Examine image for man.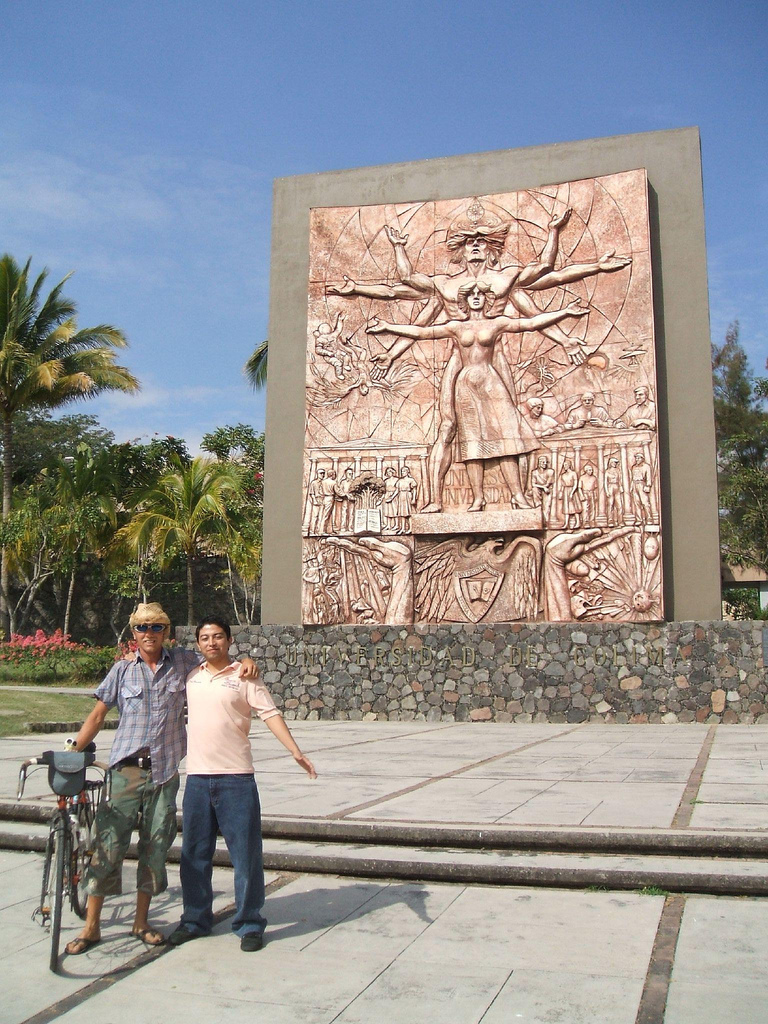
Examination result: 311,313,350,380.
